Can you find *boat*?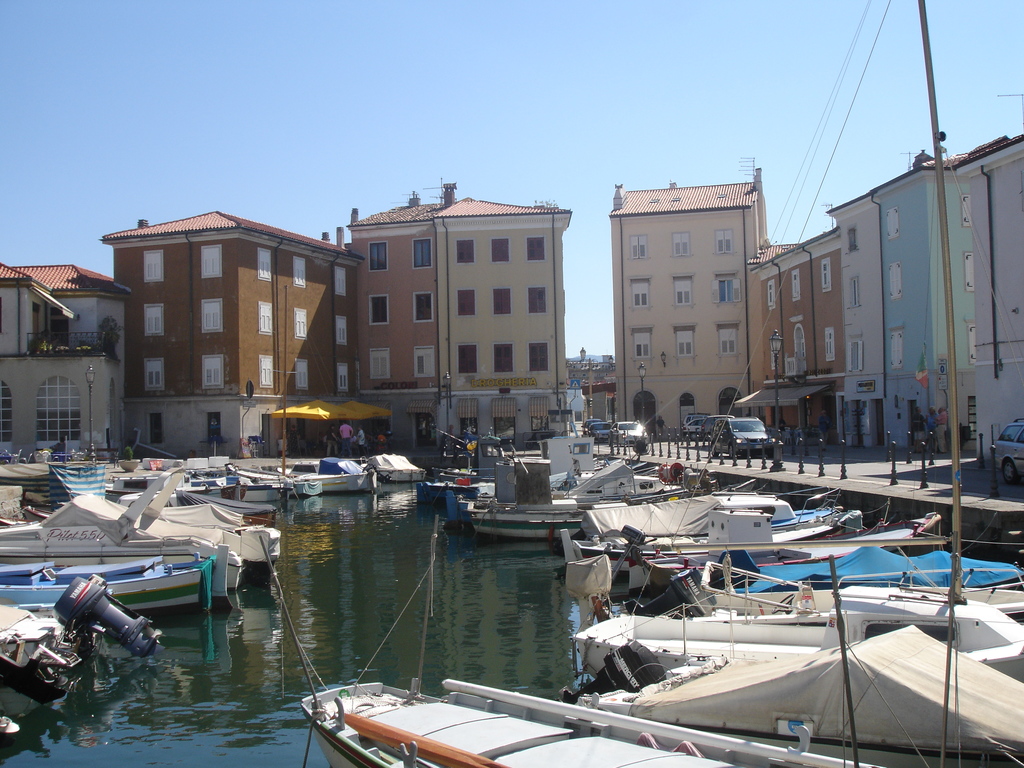
Yes, bounding box: [left=323, top=451, right=428, bottom=483].
